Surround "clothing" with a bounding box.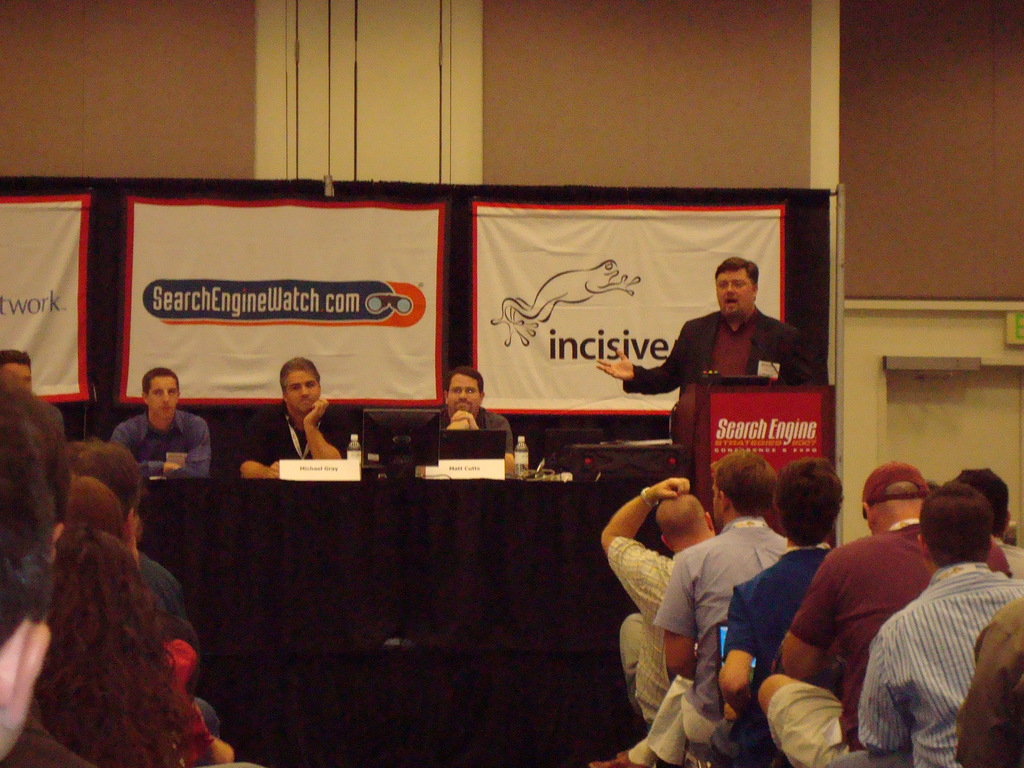
detection(163, 639, 188, 684).
